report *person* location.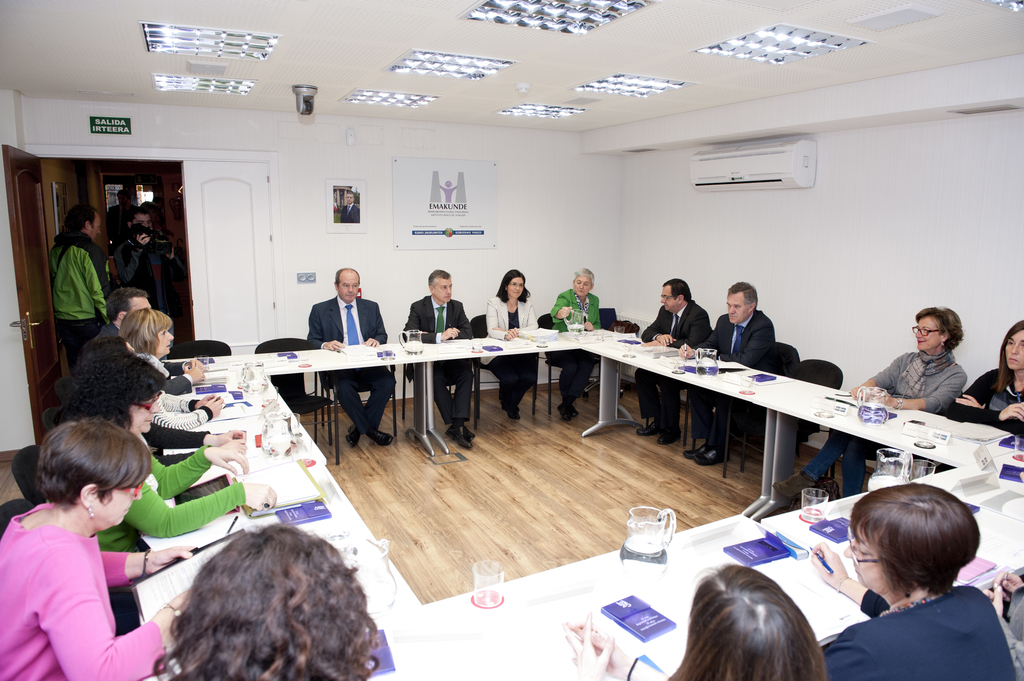
Report: <region>636, 275, 716, 447</region>.
